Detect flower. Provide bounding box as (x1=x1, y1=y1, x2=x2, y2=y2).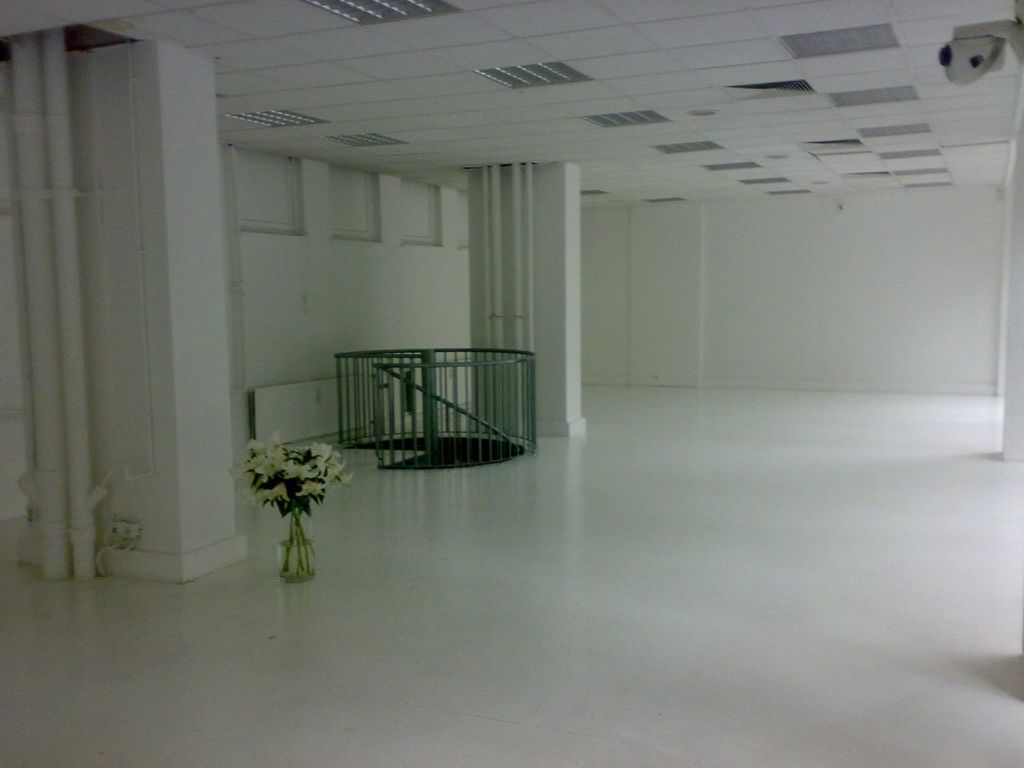
(x1=329, y1=474, x2=353, y2=490).
